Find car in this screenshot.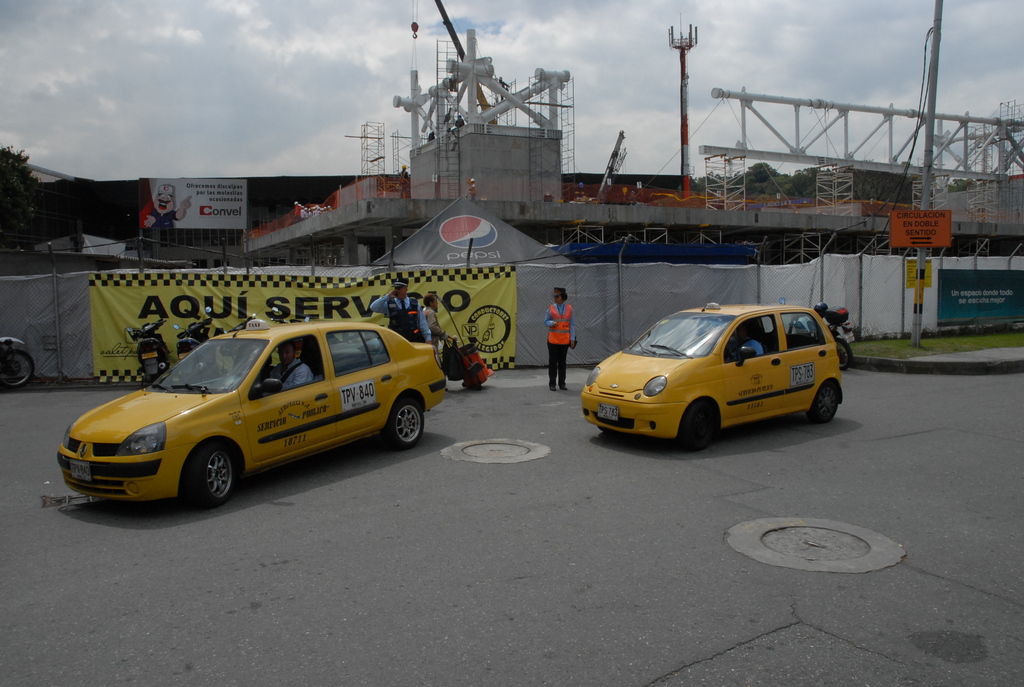
The bounding box for car is {"x1": 56, "y1": 317, "x2": 447, "y2": 506}.
